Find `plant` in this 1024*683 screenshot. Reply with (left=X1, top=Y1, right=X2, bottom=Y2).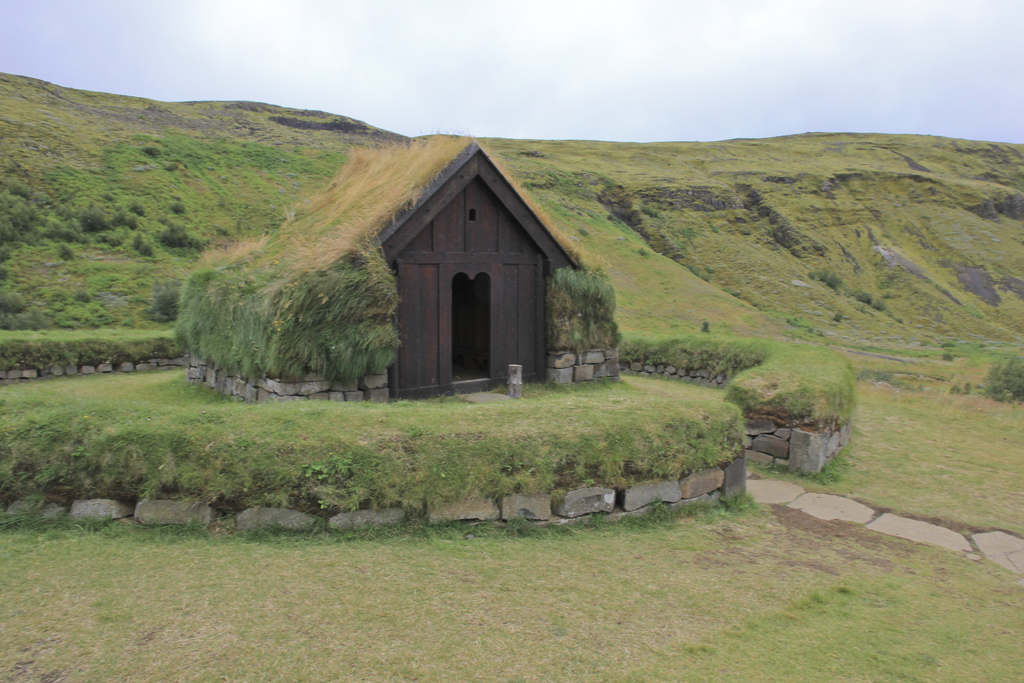
(left=0, top=289, right=28, bottom=318).
